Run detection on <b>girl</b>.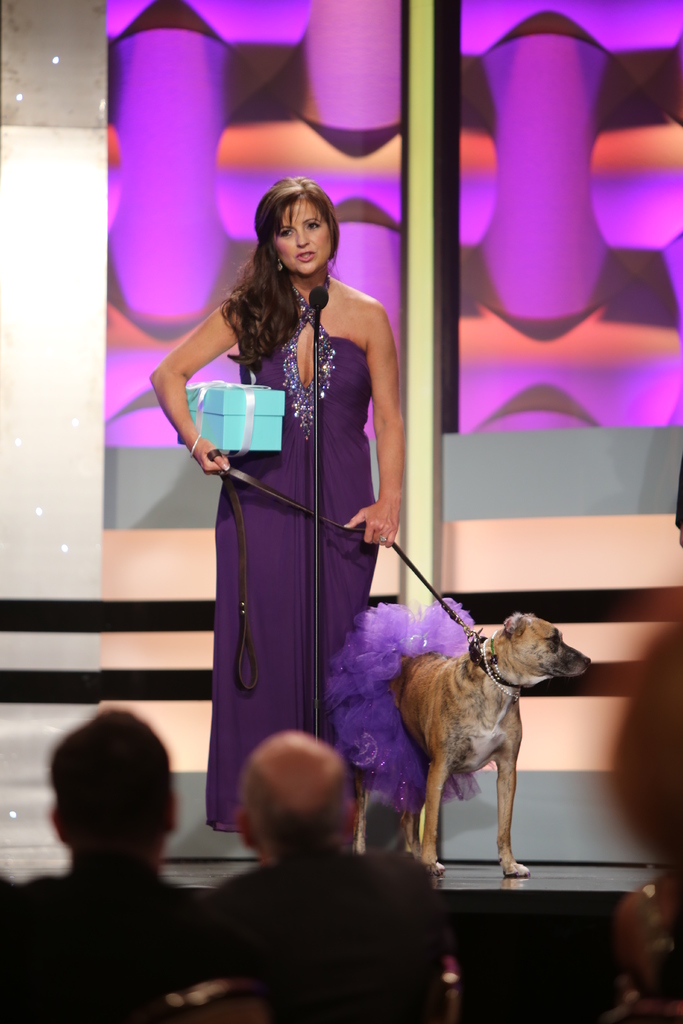
Result: 145/173/400/833.
